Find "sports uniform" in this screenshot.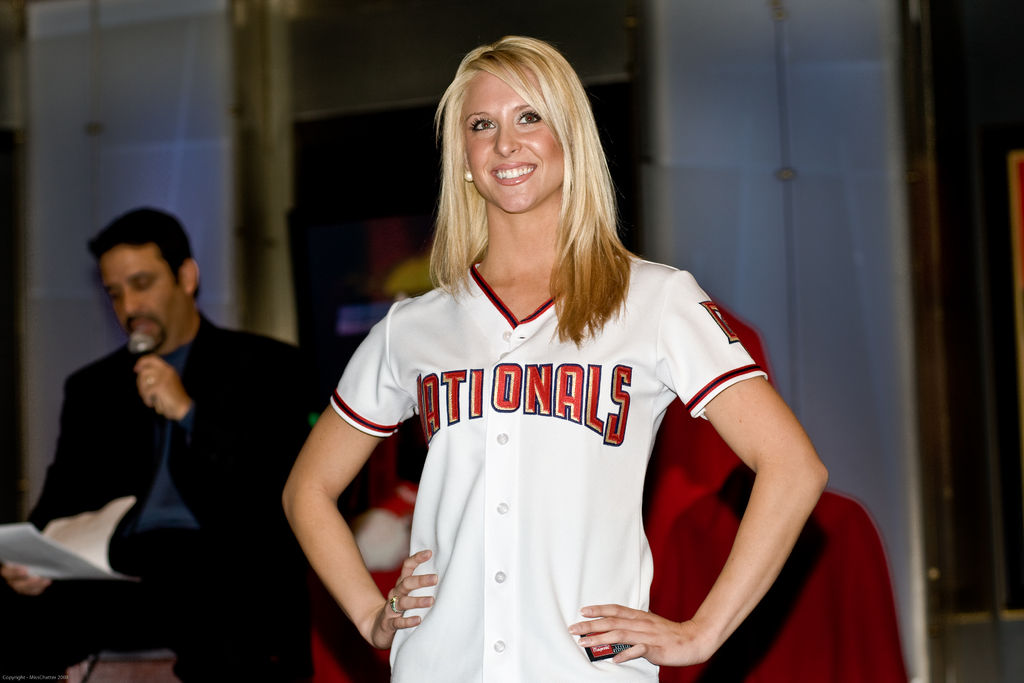
The bounding box for "sports uniform" is <box>321,226,771,682</box>.
